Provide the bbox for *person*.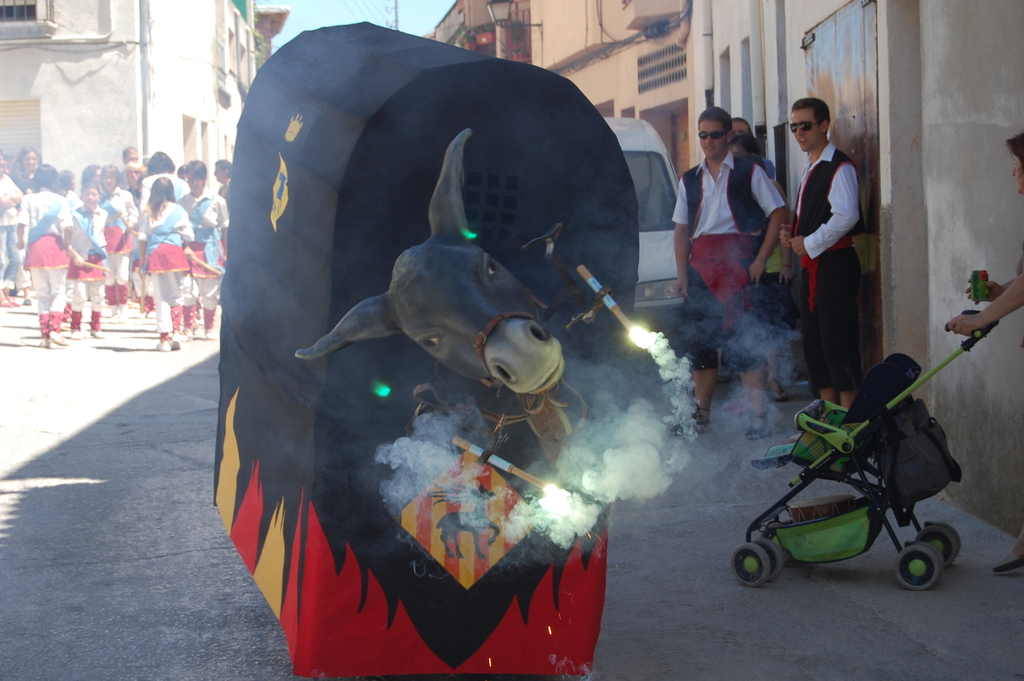
bbox(10, 142, 40, 300).
